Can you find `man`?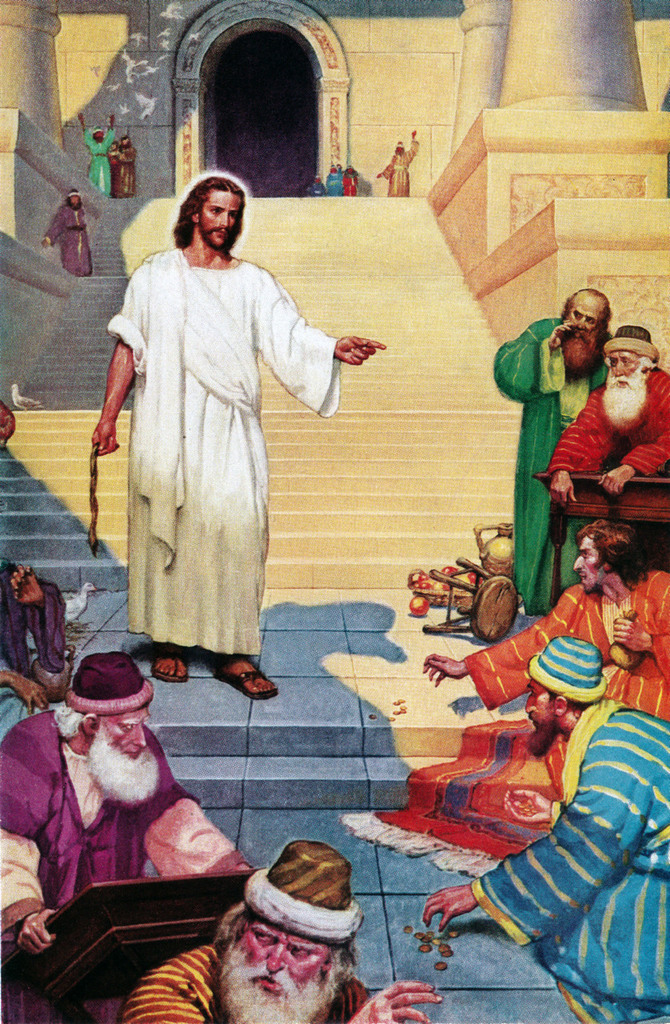
Yes, bounding box: (x1=325, y1=159, x2=343, y2=194).
